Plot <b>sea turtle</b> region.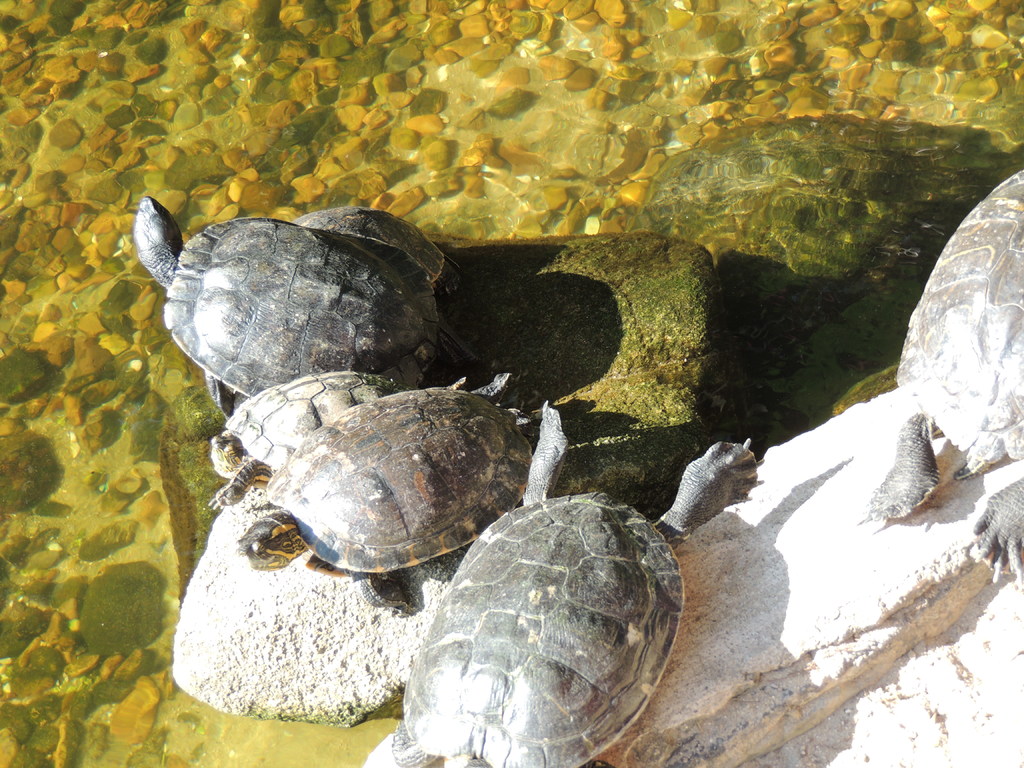
Plotted at {"x1": 380, "y1": 397, "x2": 771, "y2": 767}.
